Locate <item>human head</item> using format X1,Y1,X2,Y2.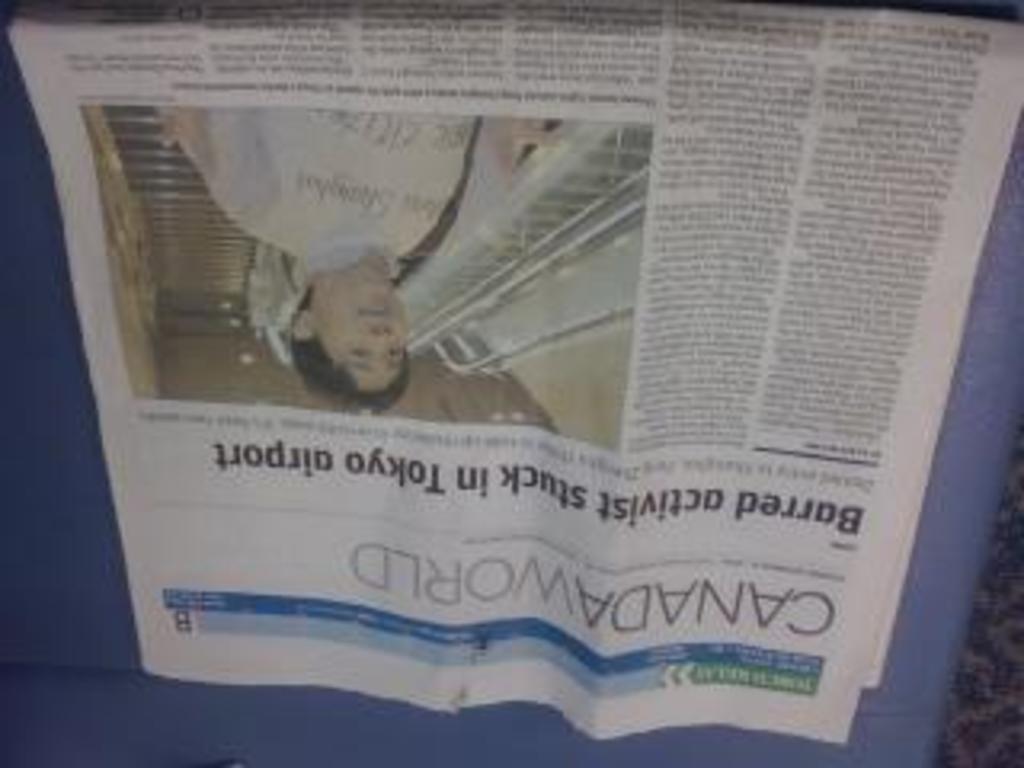
282,256,416,416.
